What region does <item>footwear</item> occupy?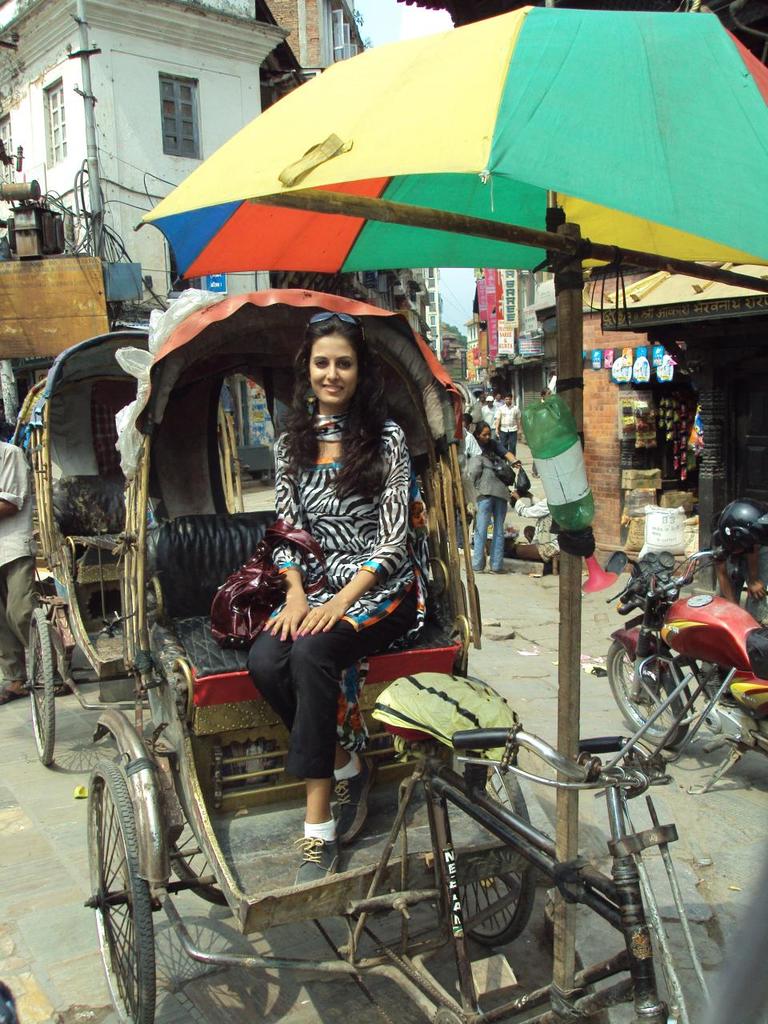
339,746,374,848.
